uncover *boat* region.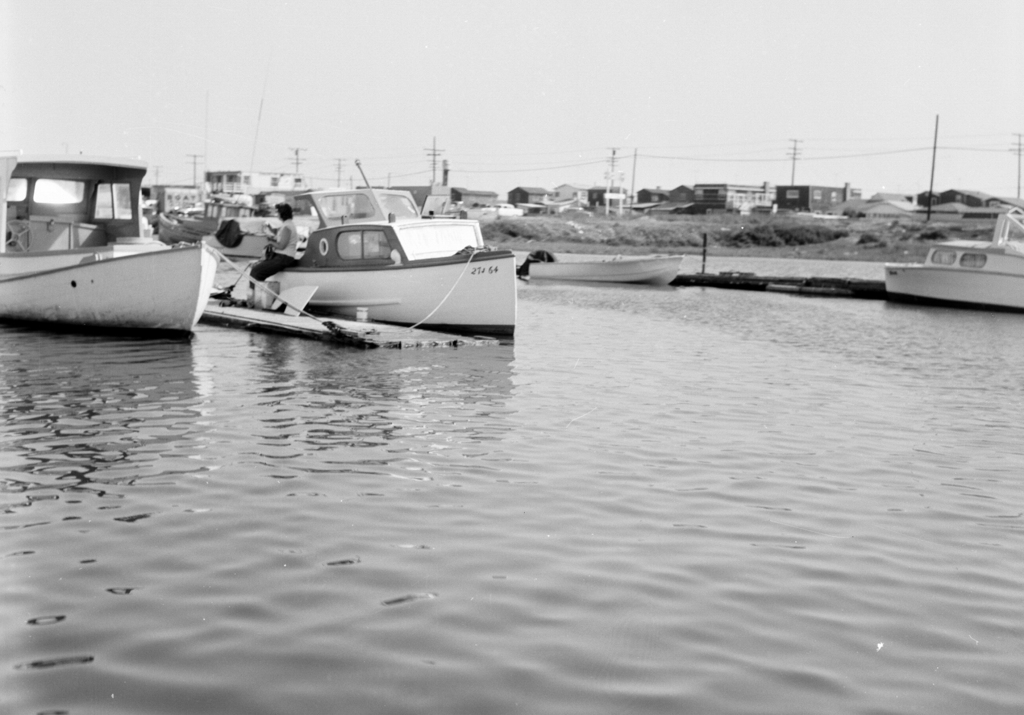
Uncovered: [197,172,525,351].
